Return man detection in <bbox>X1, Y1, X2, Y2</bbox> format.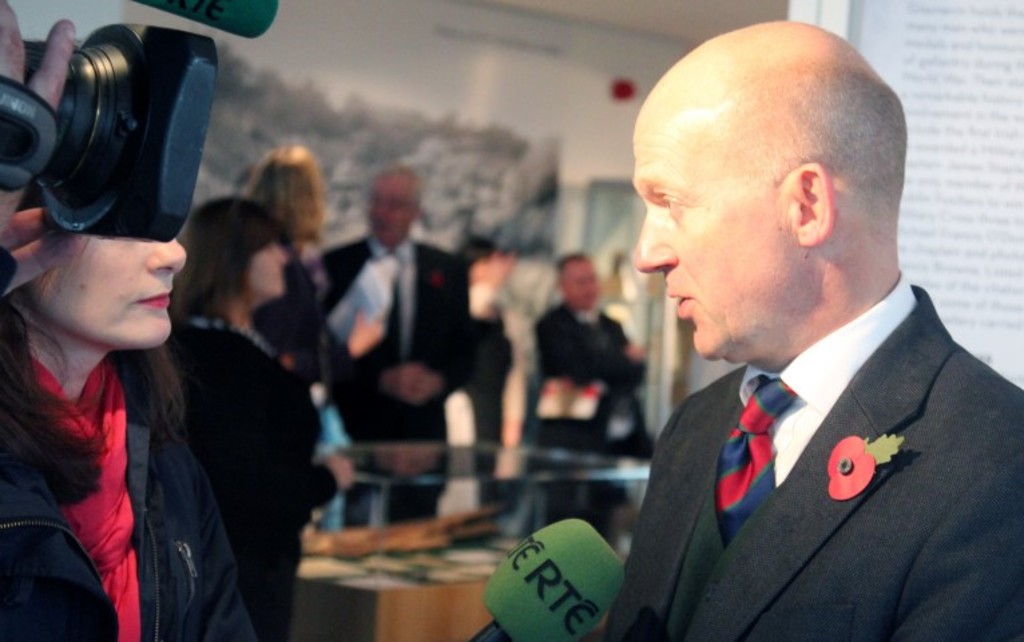
<bbox>322, 163, 472, 523</bbox>.
